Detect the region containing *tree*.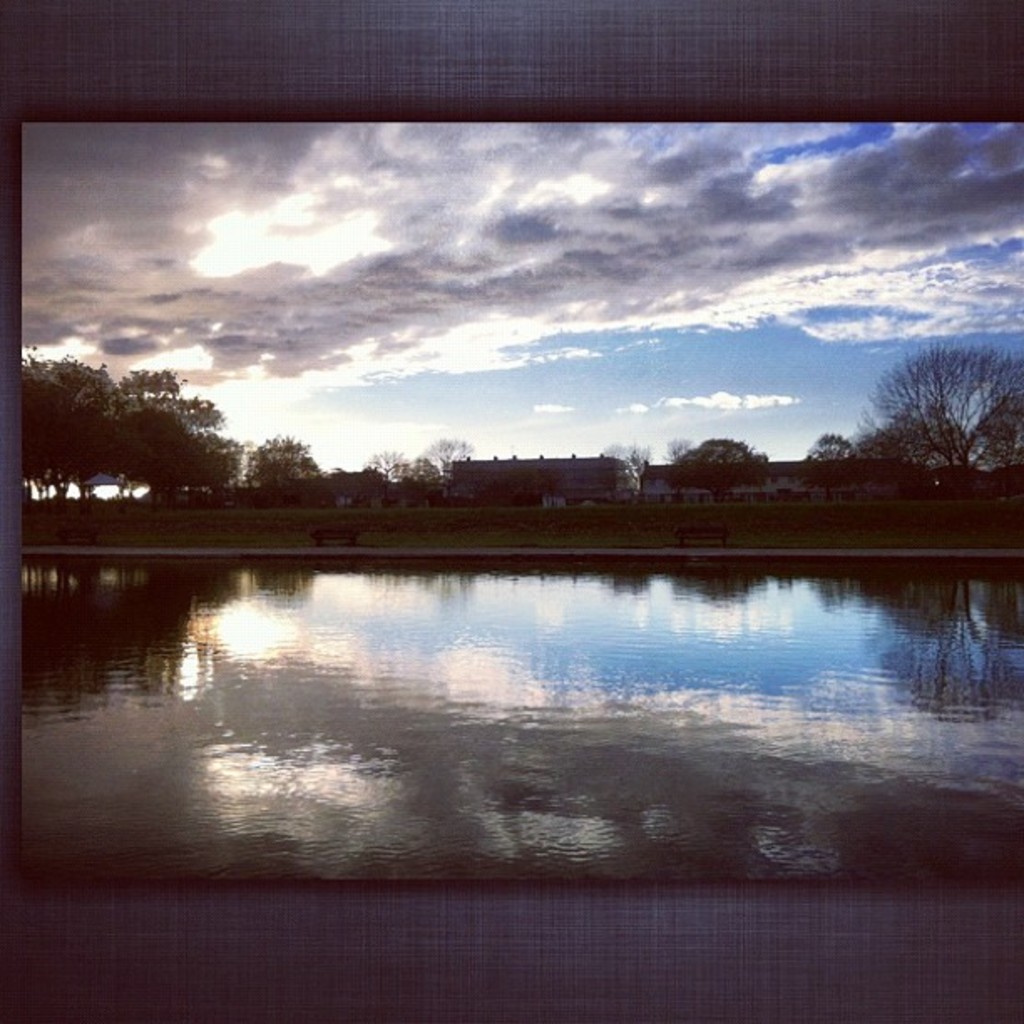
l=378, t=452, r=435, b=515.
